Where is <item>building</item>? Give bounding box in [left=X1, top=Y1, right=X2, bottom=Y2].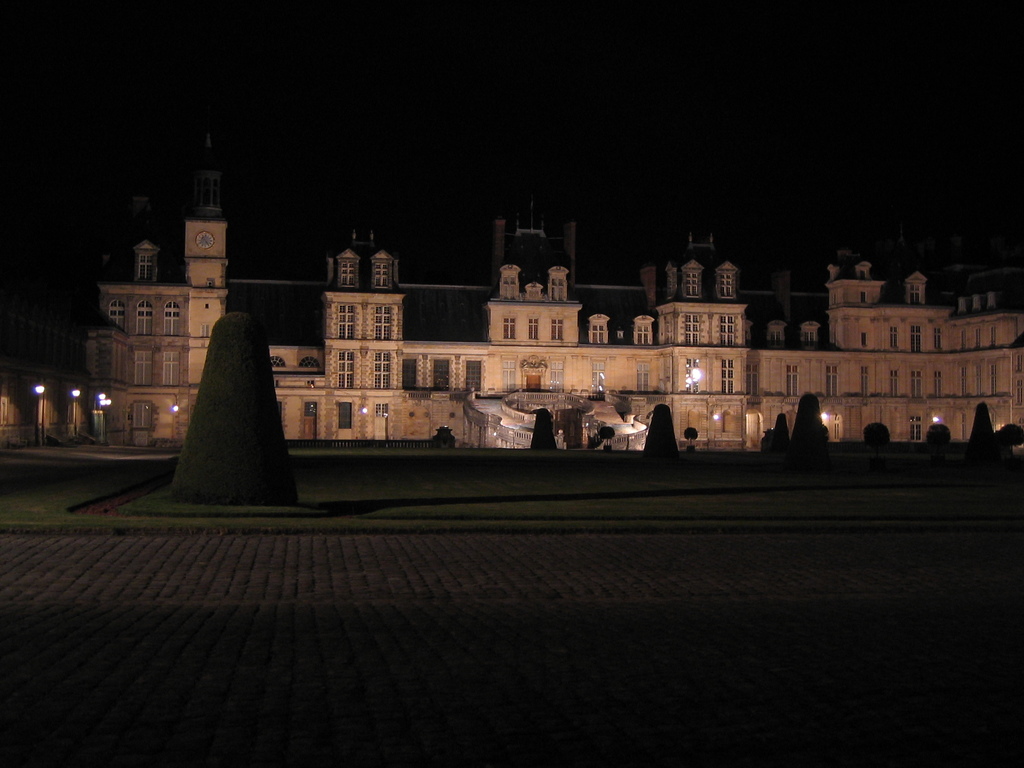
[left=1, top=104, right=1023, bottom=477].
